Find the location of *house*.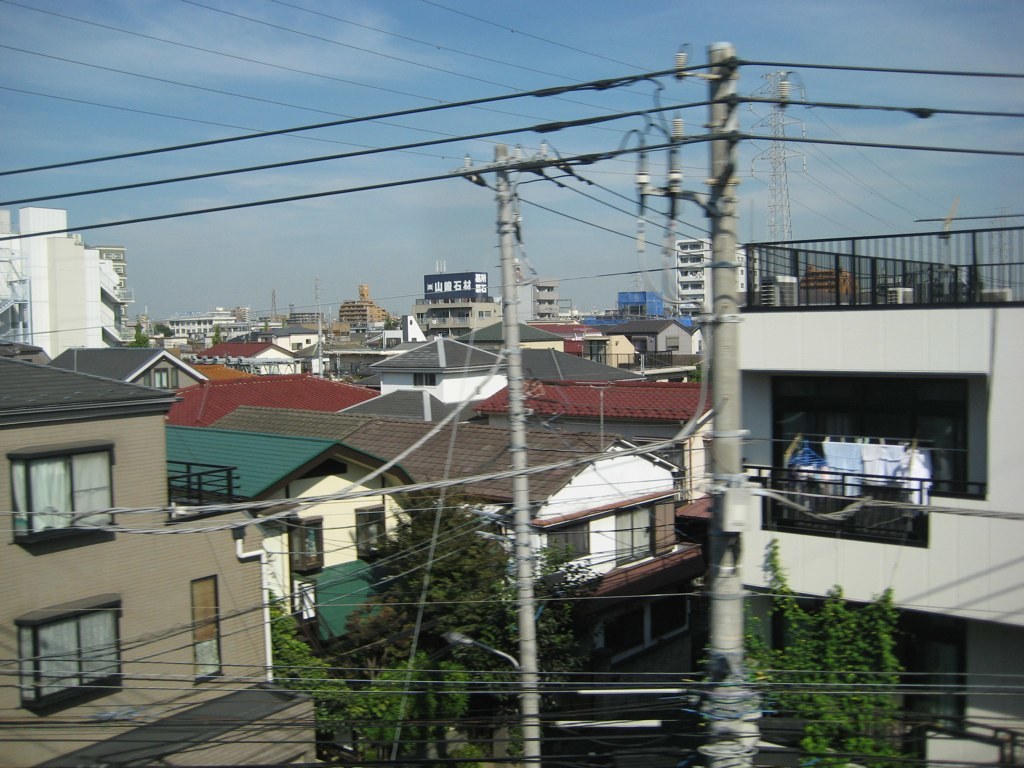
Location: BBox(329, 317, 355, 334).
